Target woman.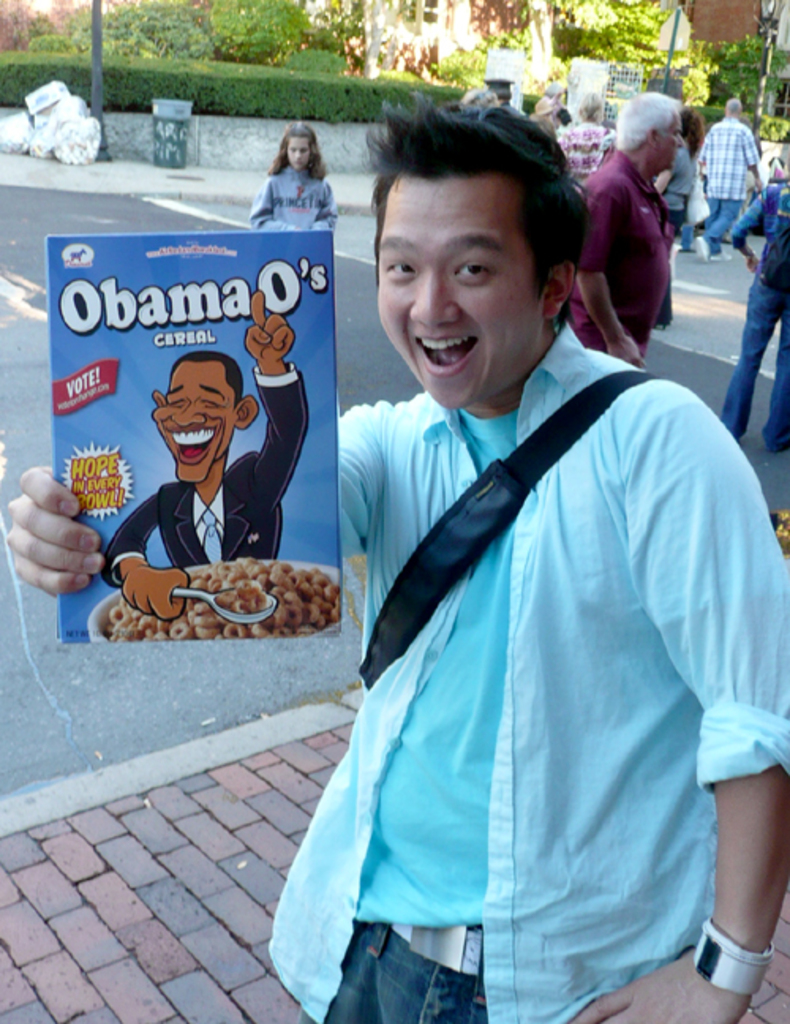
Target region: select_region(656, 107, 700, 231).
